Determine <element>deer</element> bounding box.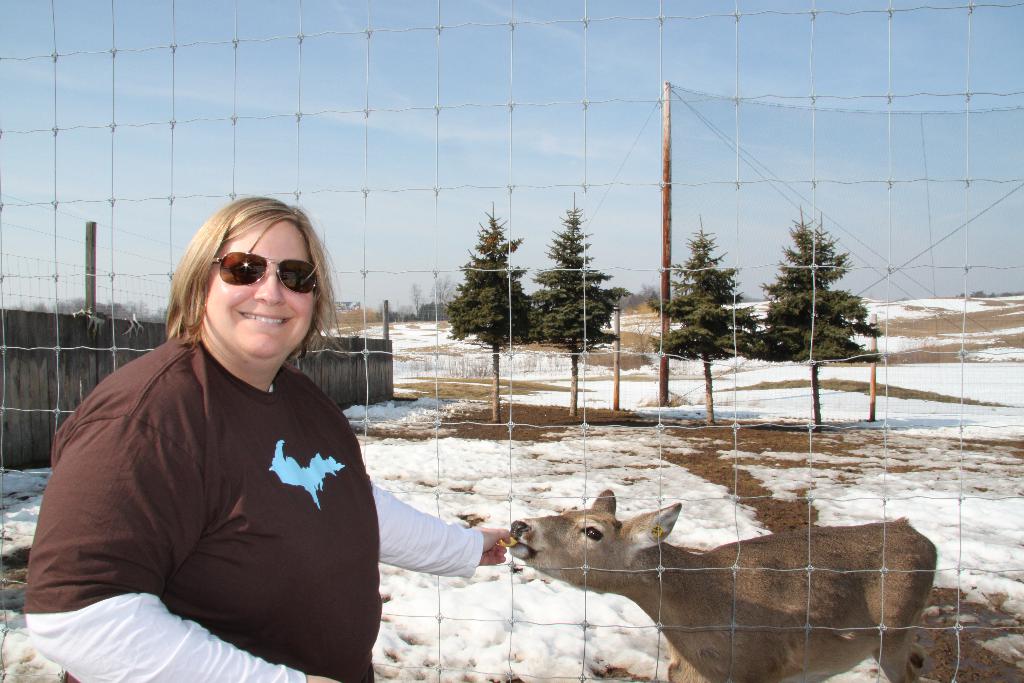
Determined: 506 490 936 682.
